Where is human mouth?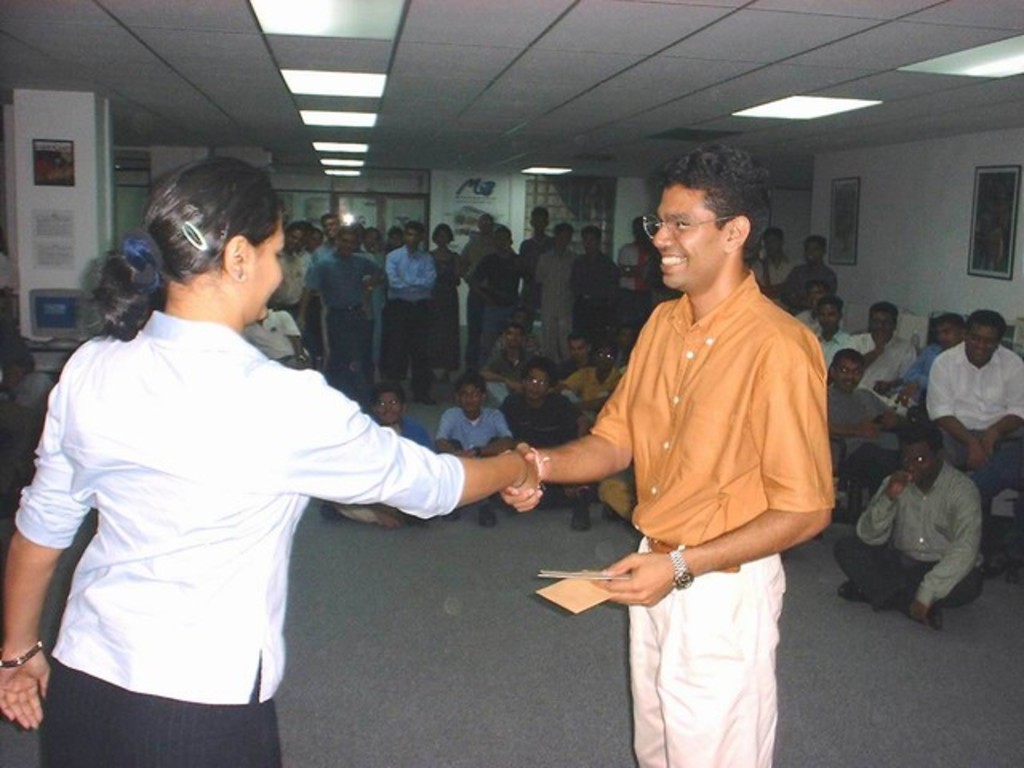
locate(658, 258, 686, 267).
